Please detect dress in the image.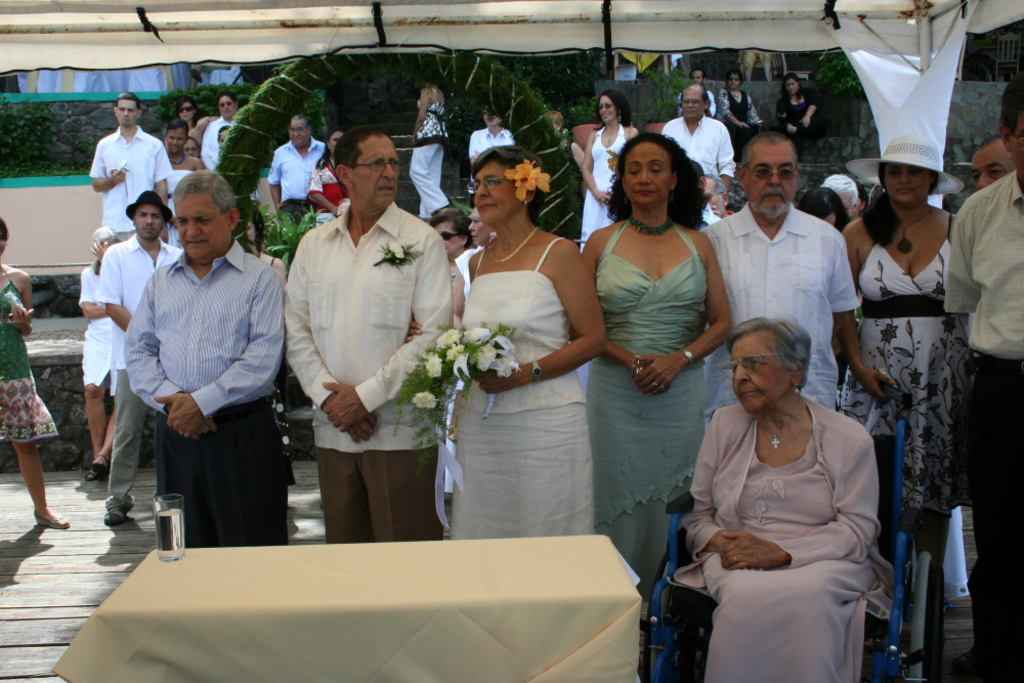
select_region(839, 212, 970, 514).
